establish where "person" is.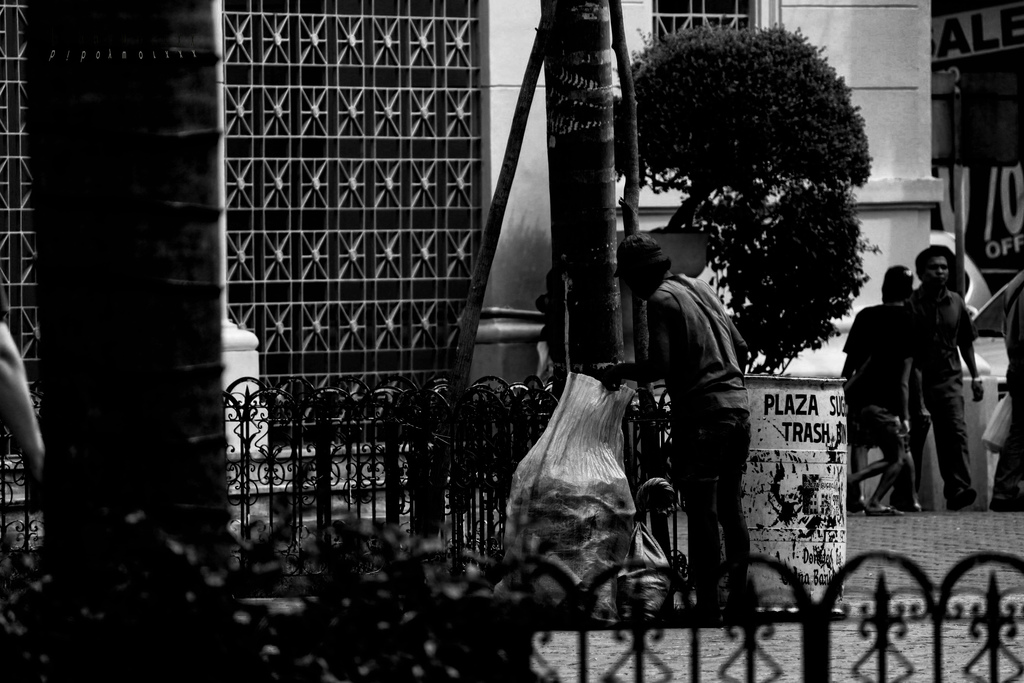
Established at [0, 267, 50, 545].
